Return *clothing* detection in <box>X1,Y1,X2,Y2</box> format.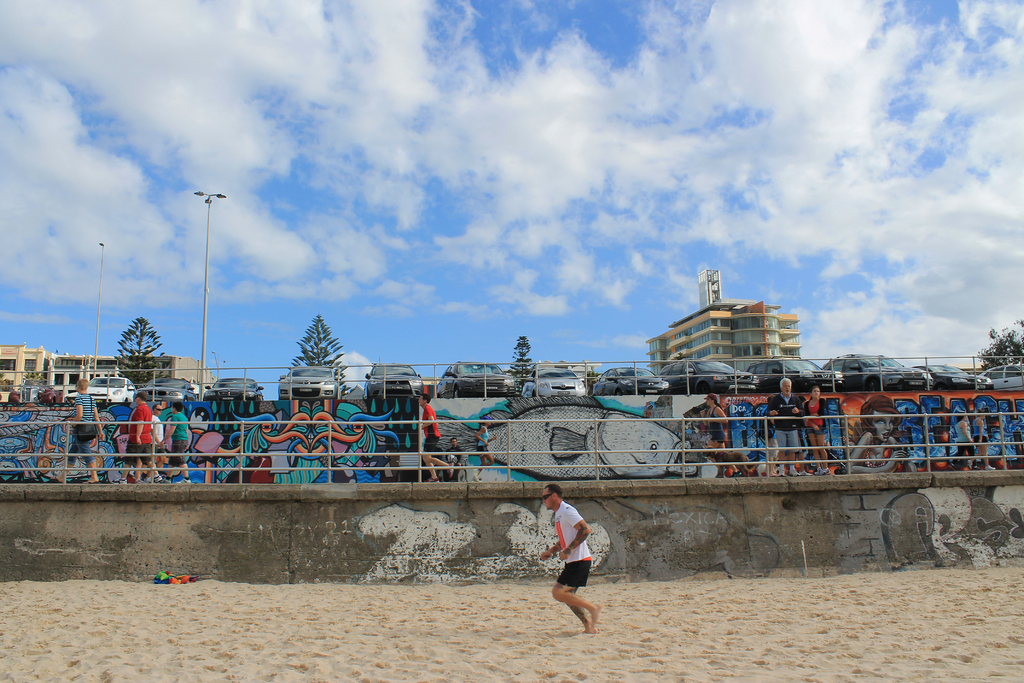
<box>701,402,730,445</box>.
